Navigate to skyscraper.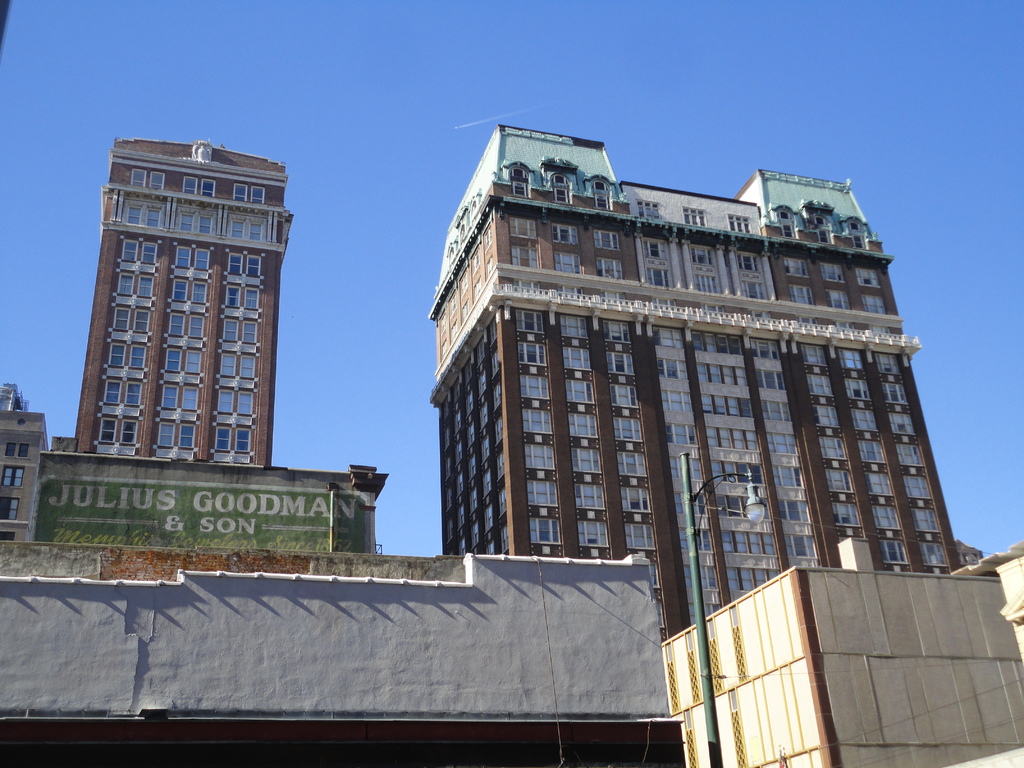
Navigation target: bbox=[426, 124, 957, 648].
